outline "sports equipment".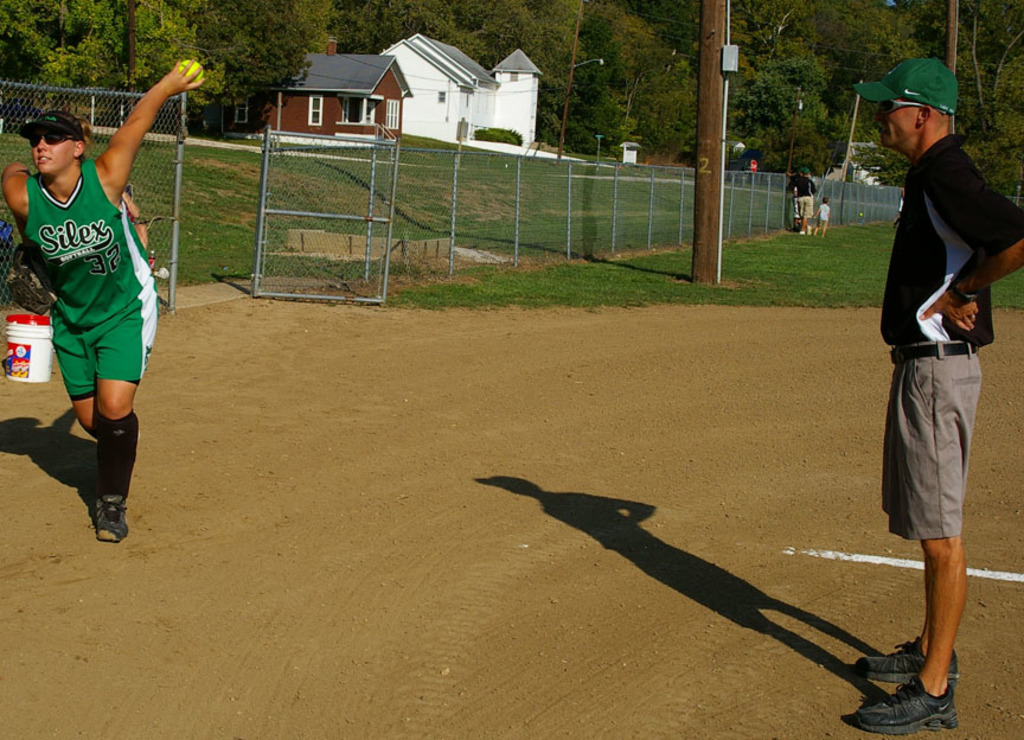
Outline: (left=853, top=678, right=958, bottom=739).
